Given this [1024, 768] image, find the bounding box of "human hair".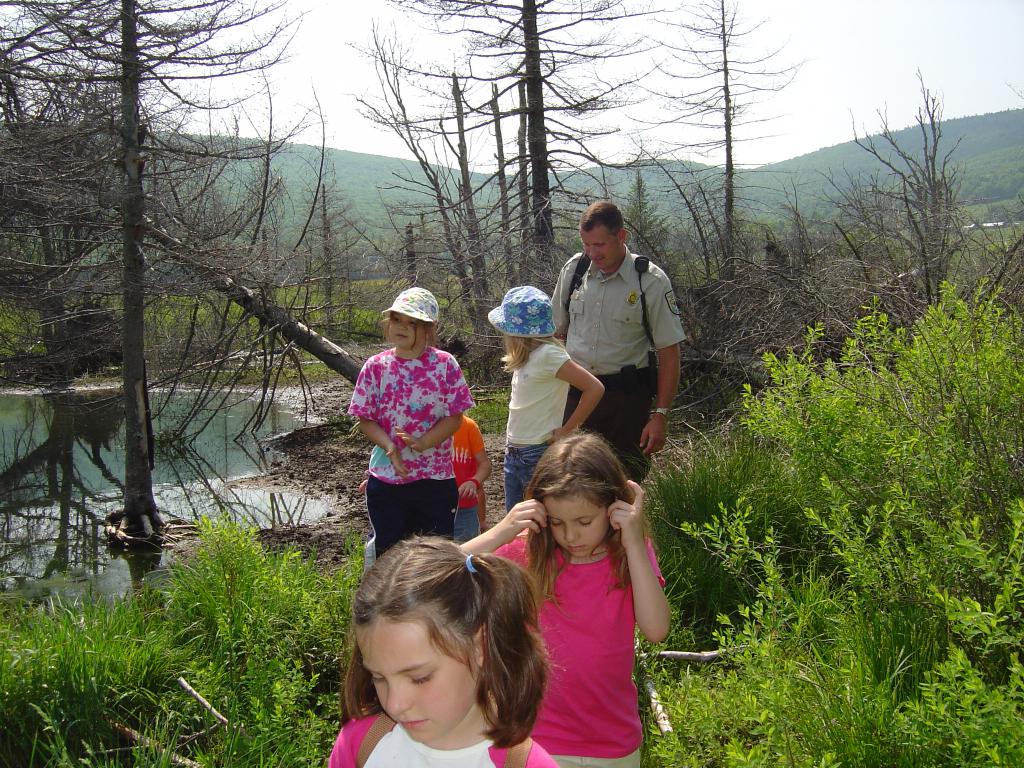
<bbox>580, 202, 626, 243</bbox>.
